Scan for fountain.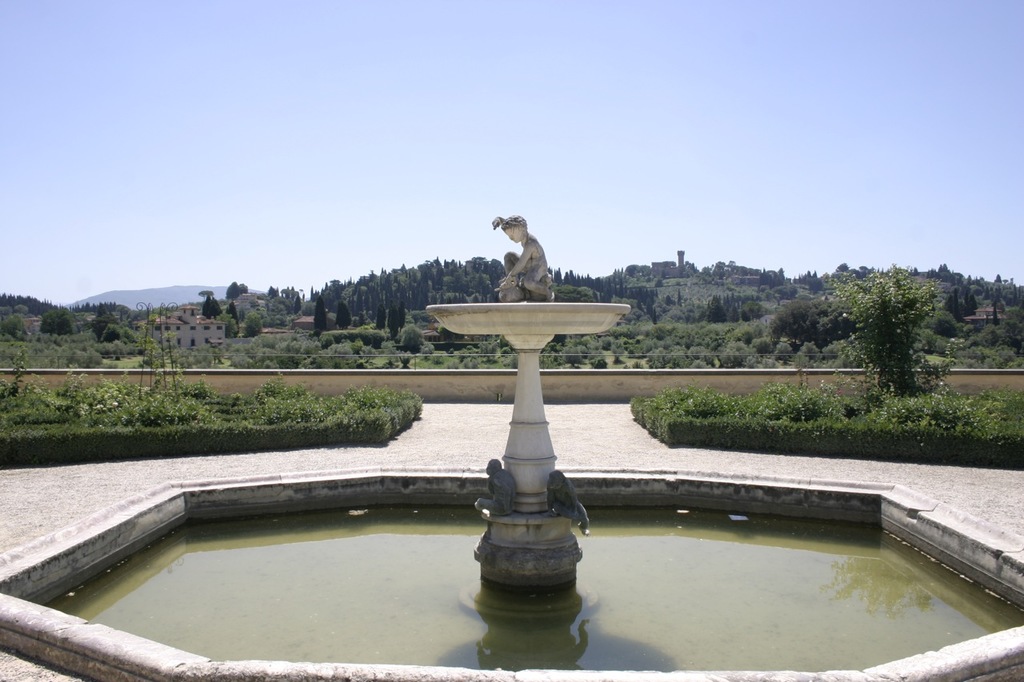
Scan result: [0,210,1023,681].
